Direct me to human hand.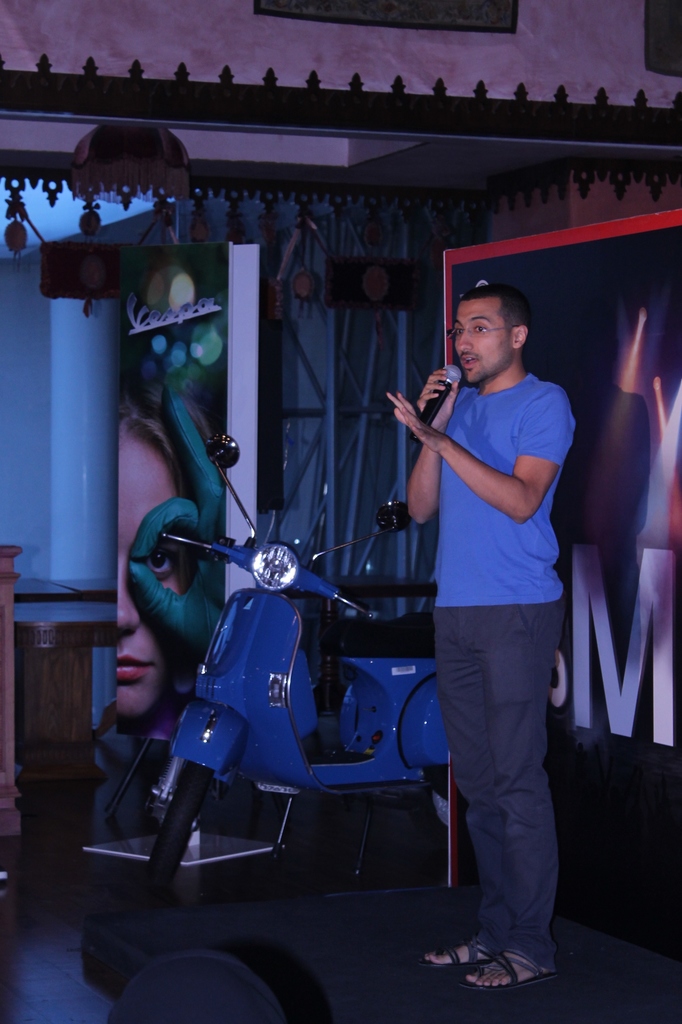
Direction: x1=414, y1=367, x2=460, y2=435.
